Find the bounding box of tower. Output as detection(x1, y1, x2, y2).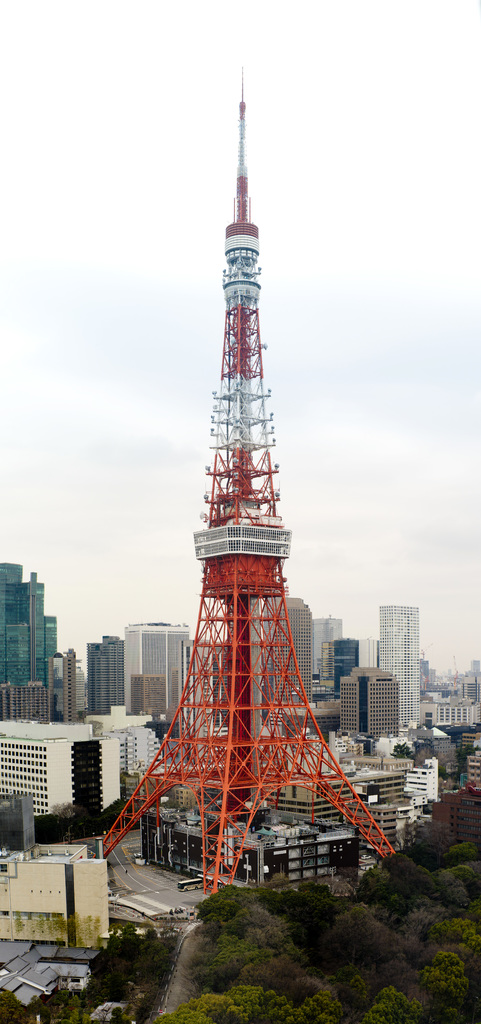
detection(270, 602, 312, 705).
